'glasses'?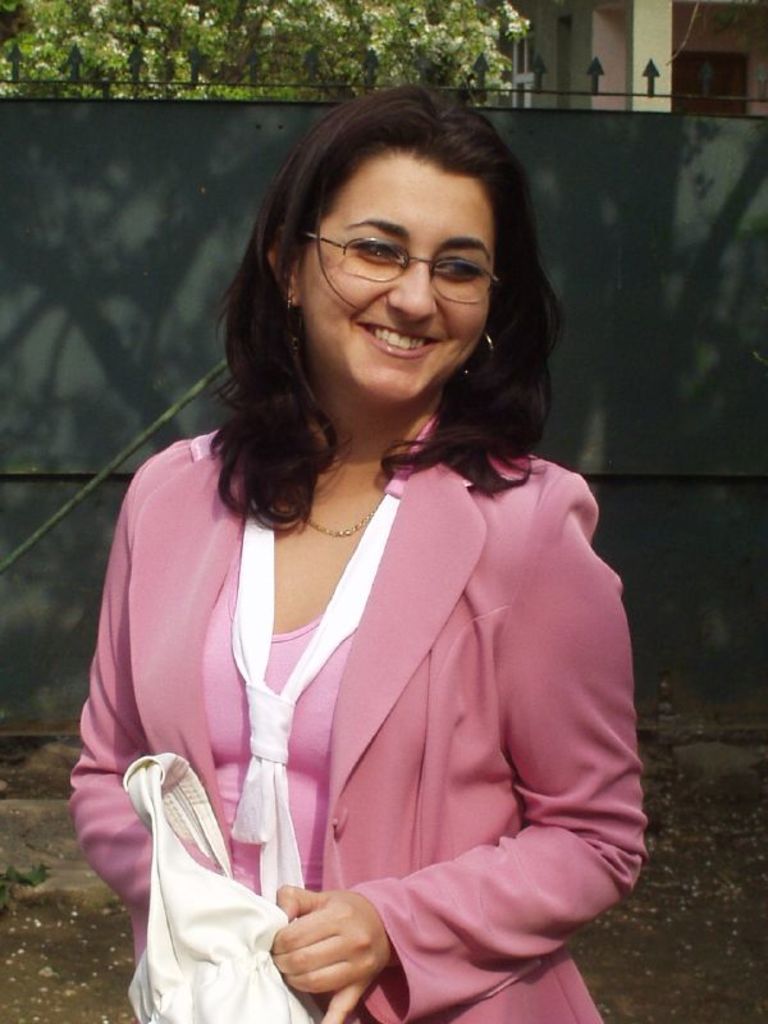
285:210:521:293
